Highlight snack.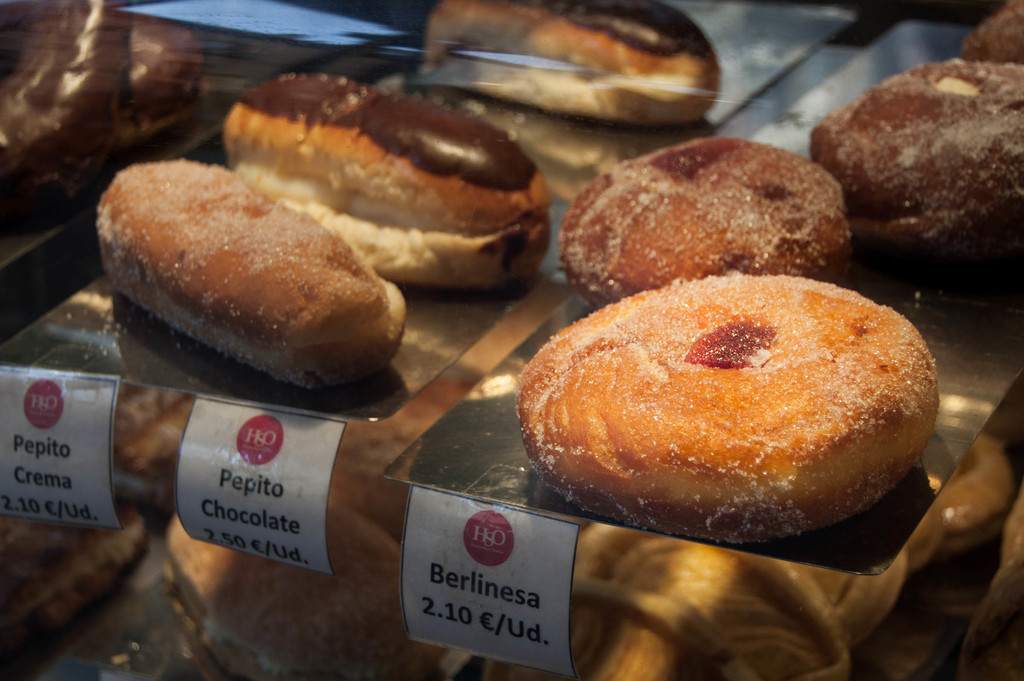
Highlighted region: 414/0/719/85.
